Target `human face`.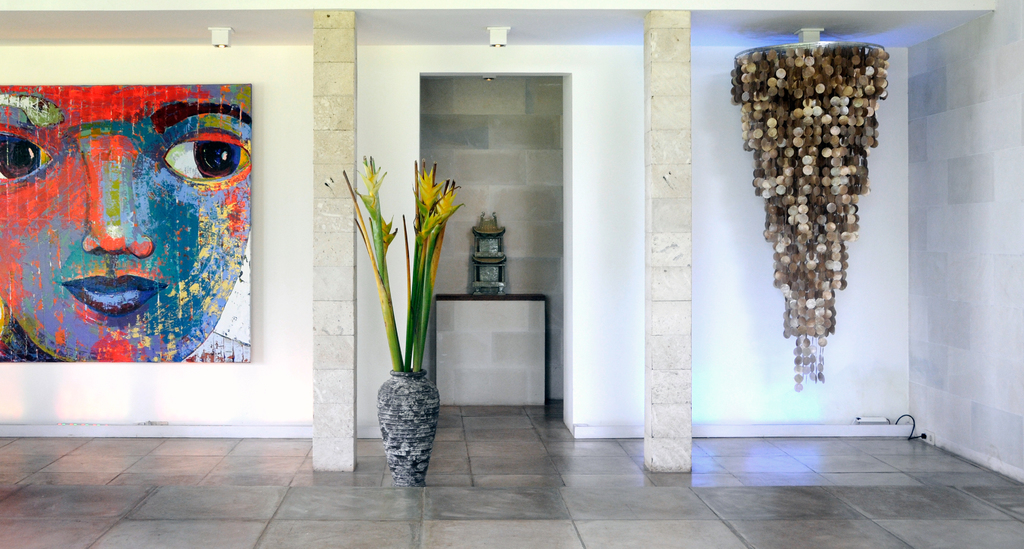
Target region: crop(0, 79, 257, 366).
